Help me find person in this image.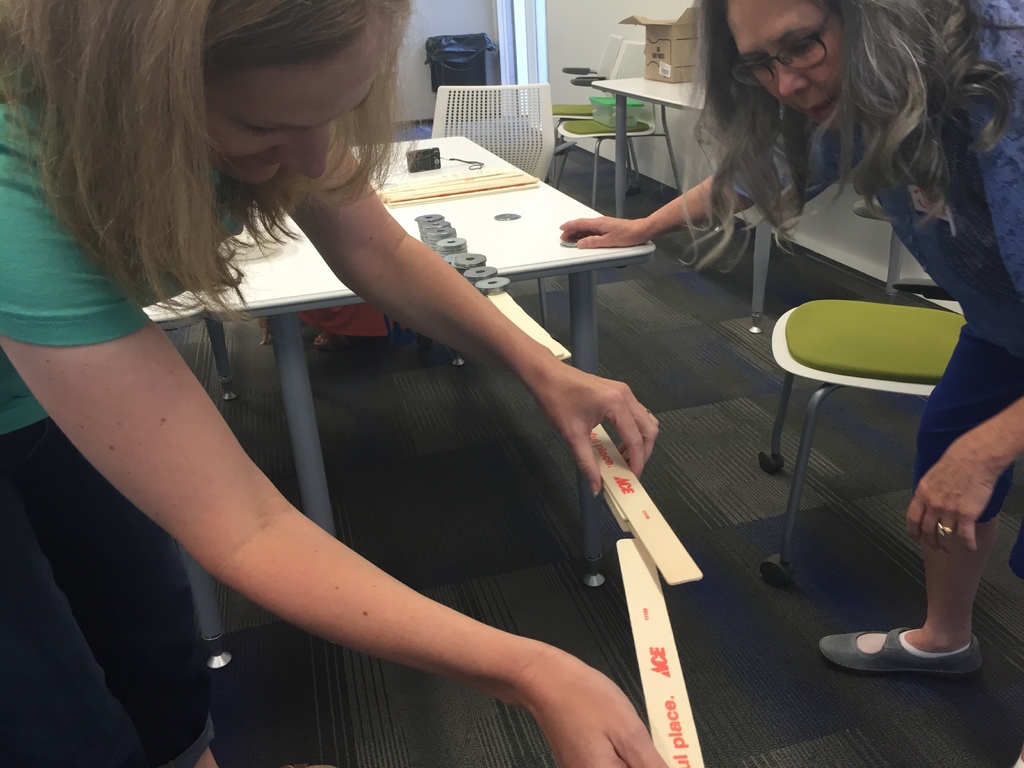
Found it: 557,0,1023,679.
